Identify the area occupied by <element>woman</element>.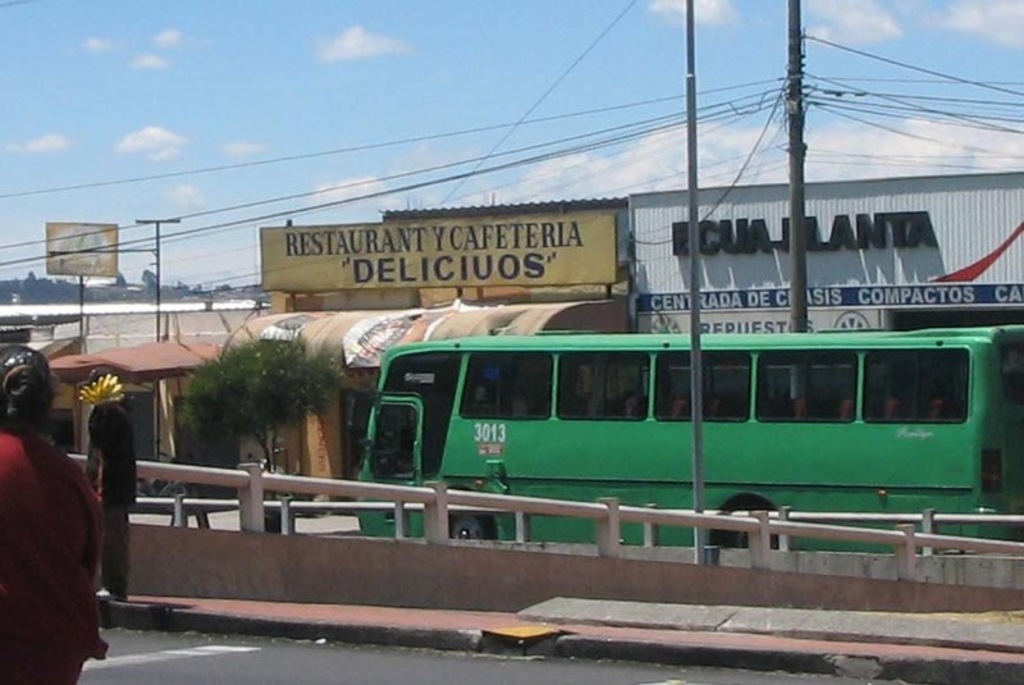
Area: {"left": 0, "top": 346, "right": 108, "bottom": 684}.
